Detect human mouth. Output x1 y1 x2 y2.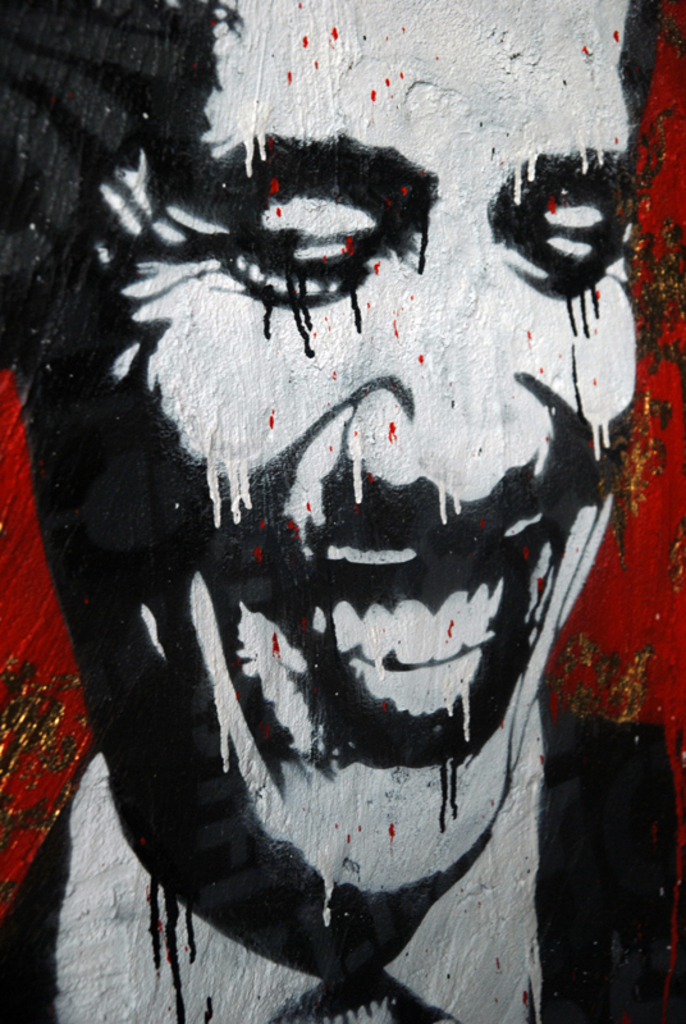
246 526 568 769.
